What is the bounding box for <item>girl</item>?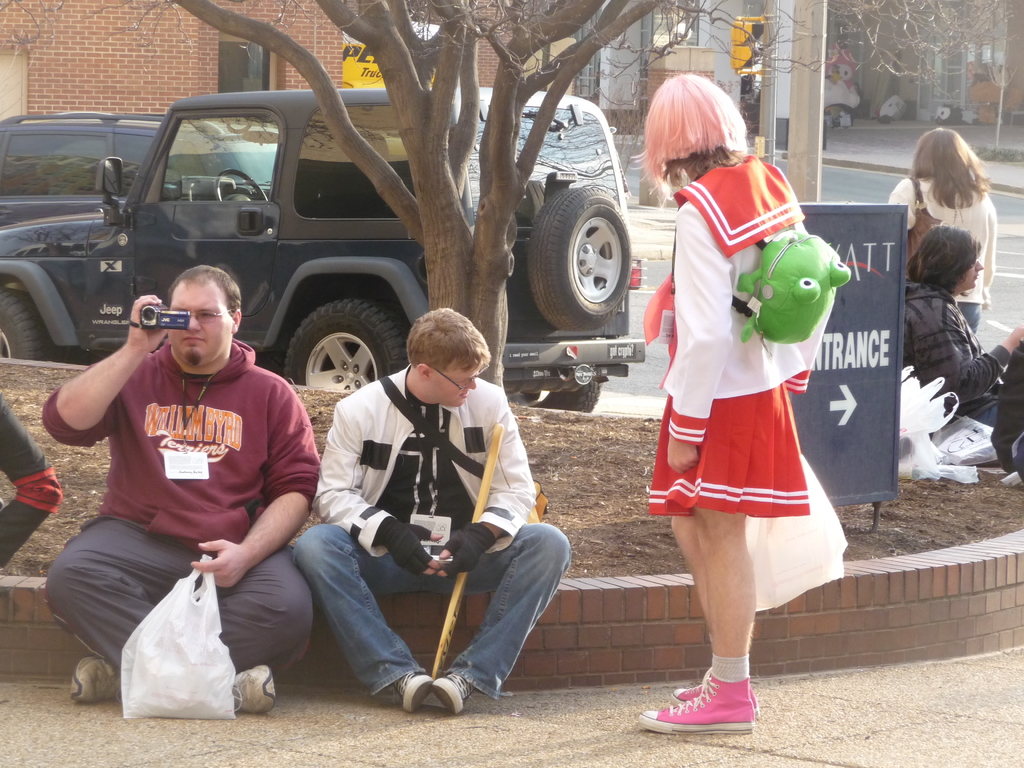
(637, 67, 844, 739).
